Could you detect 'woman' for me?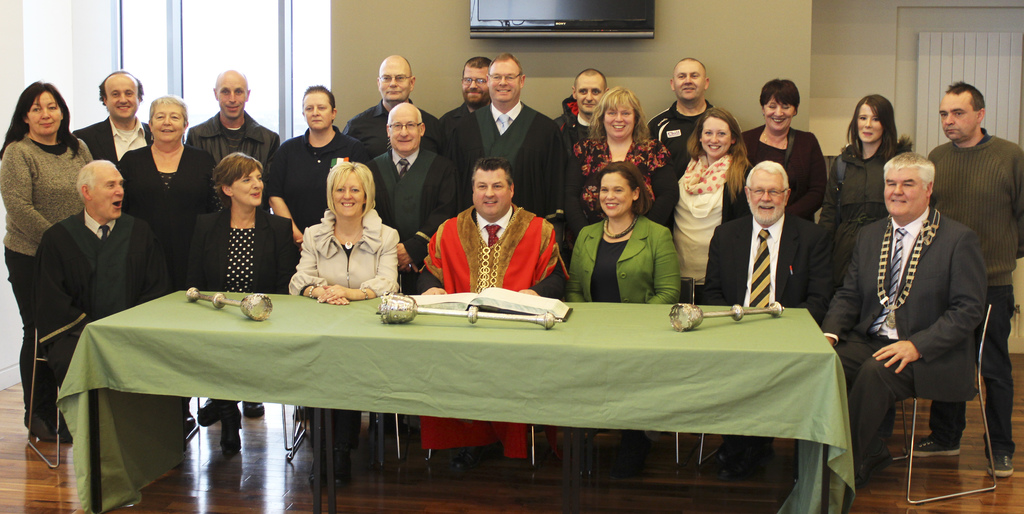
Detection result: x1=0 y1=80 x2=90 y2=443.
